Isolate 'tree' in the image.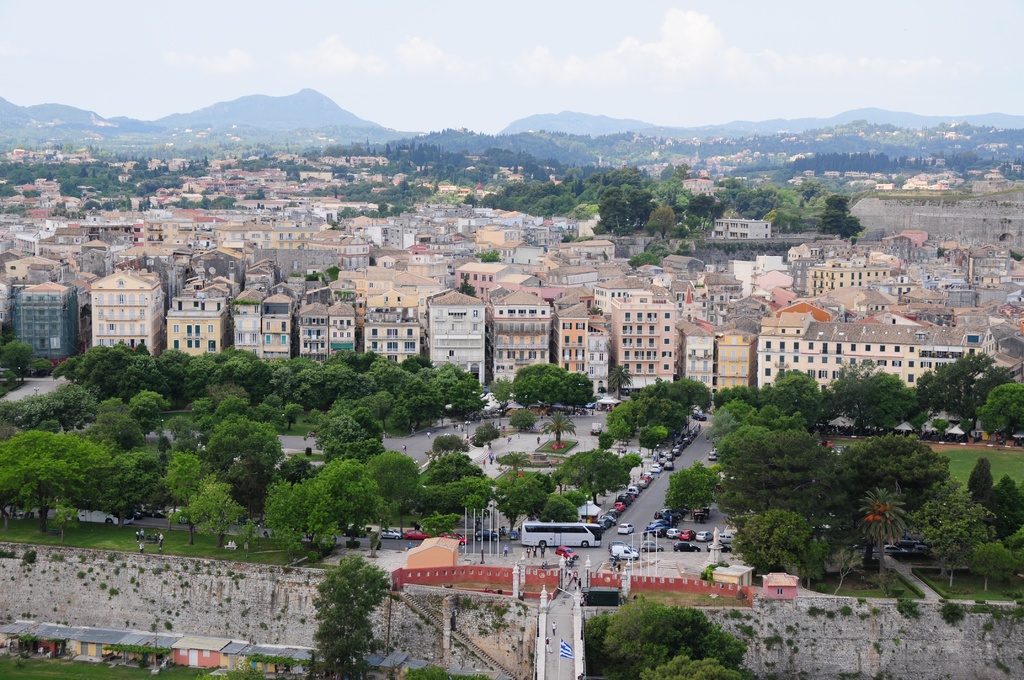
Isolated region: pyautogui.locateOnScreen(424, 361, 477, 394).
